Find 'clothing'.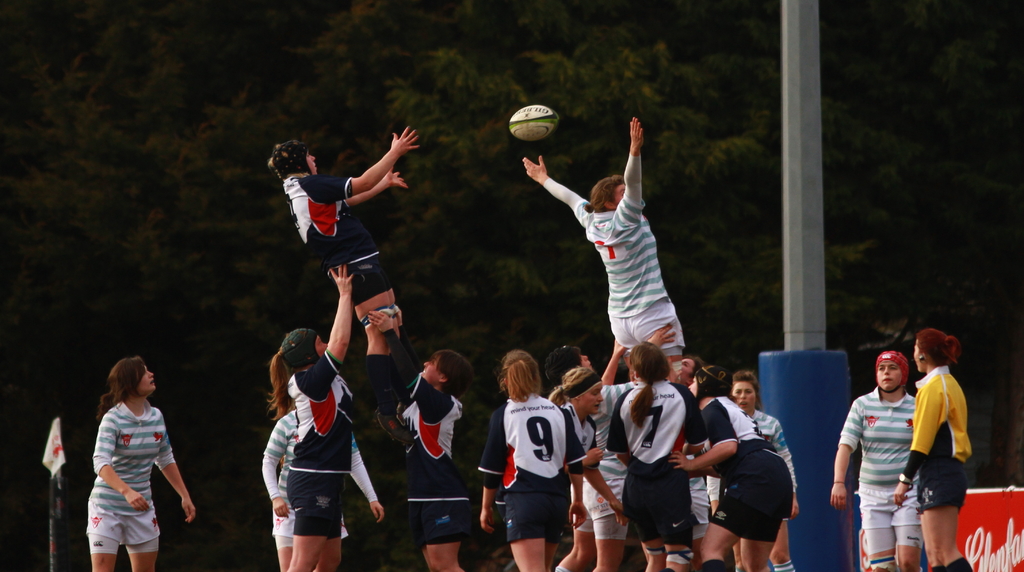
{"left": 262, "top": 402, "right": 378, "bottom": 548}.
